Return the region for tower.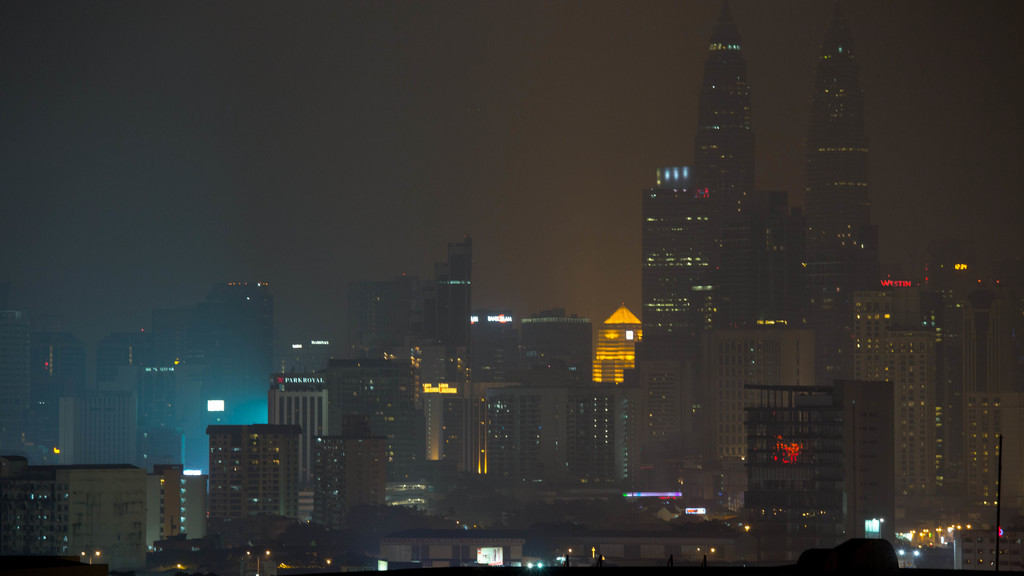
468/309/521/385.
